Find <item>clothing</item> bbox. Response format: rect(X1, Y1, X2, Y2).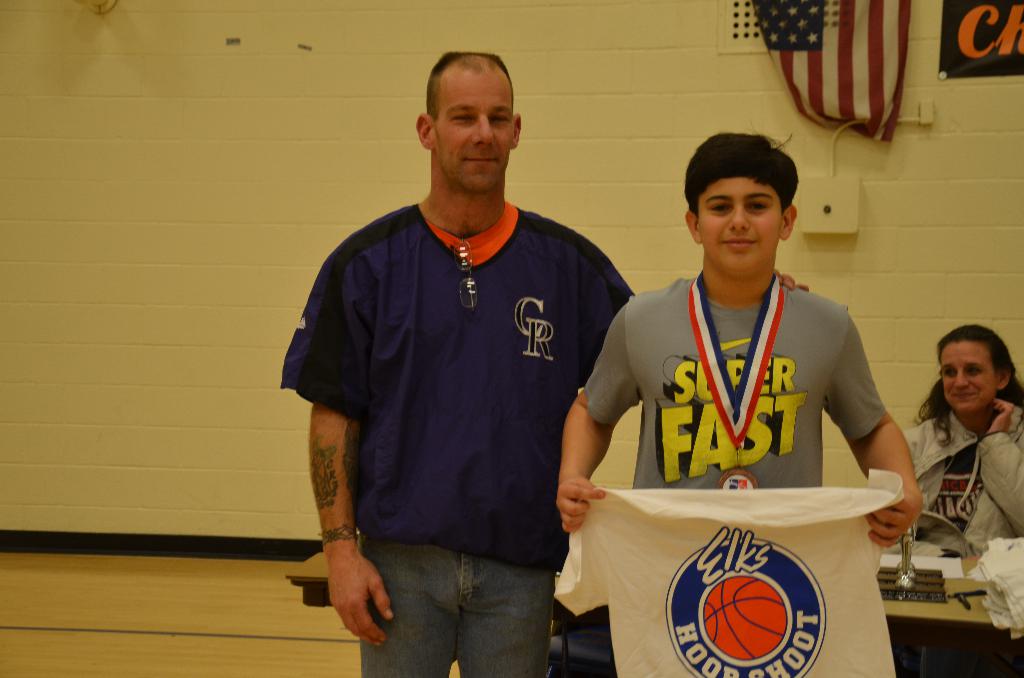
rect(894, 397, 1023, 558).
